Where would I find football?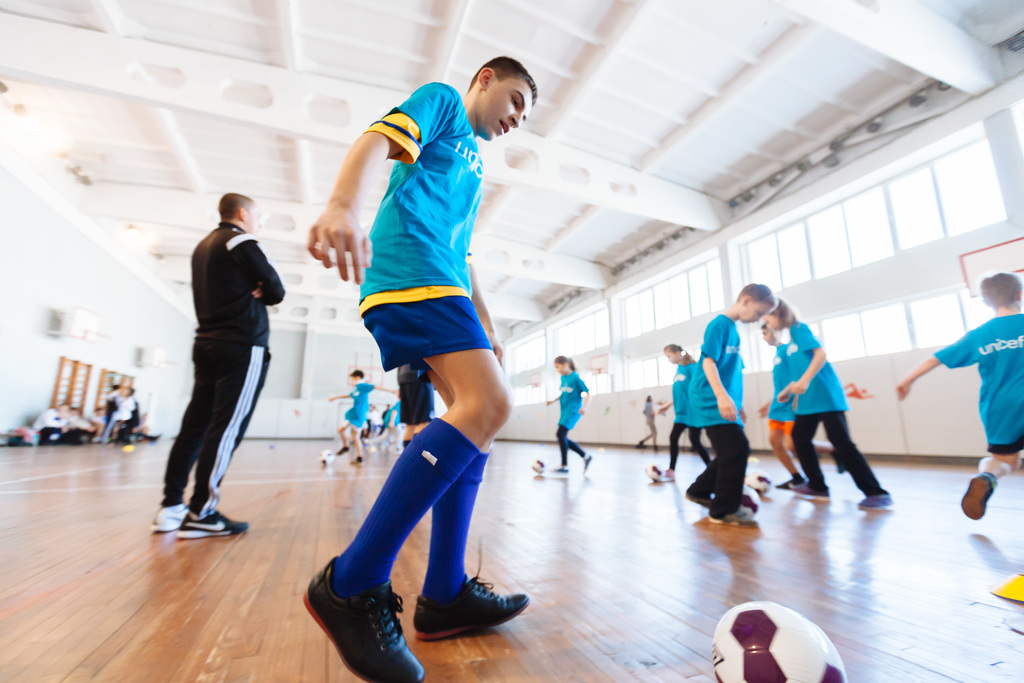
At crop(528, 457, 546, 472).
